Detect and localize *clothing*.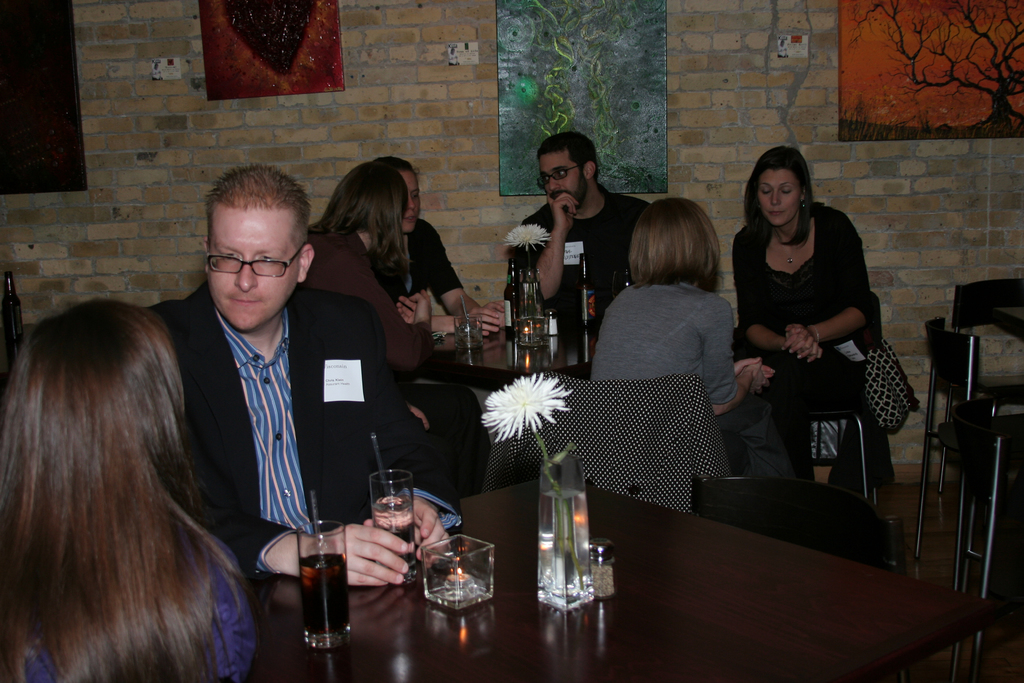
Localized at bbox=(312, 213, 422, 370).
